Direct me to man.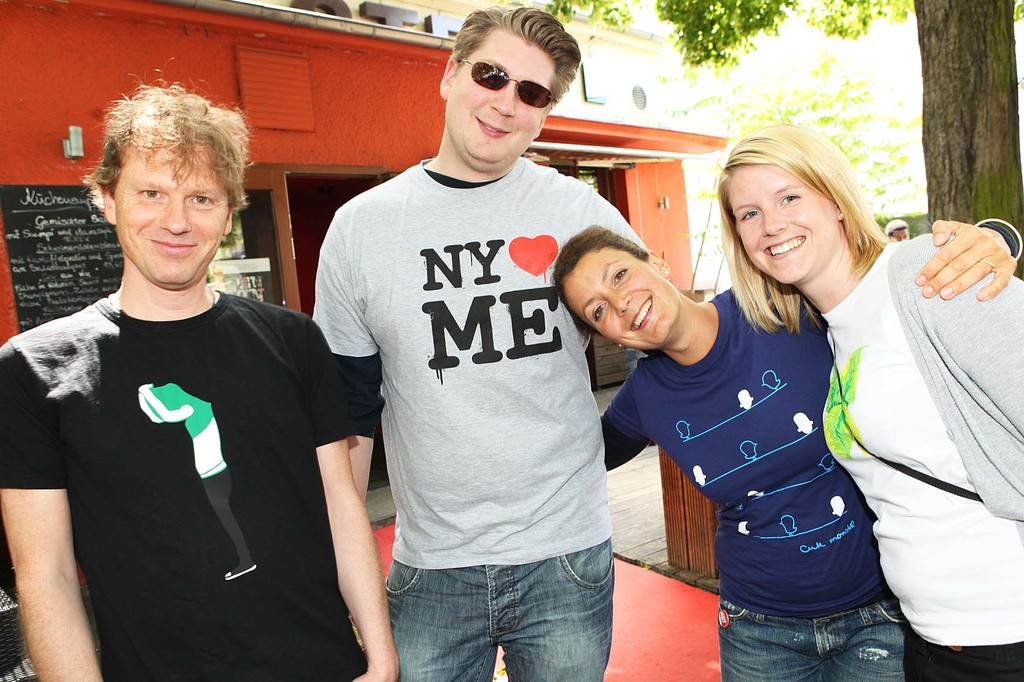
Direction: <bbox>0, 84, 394, 681</bbox>.
